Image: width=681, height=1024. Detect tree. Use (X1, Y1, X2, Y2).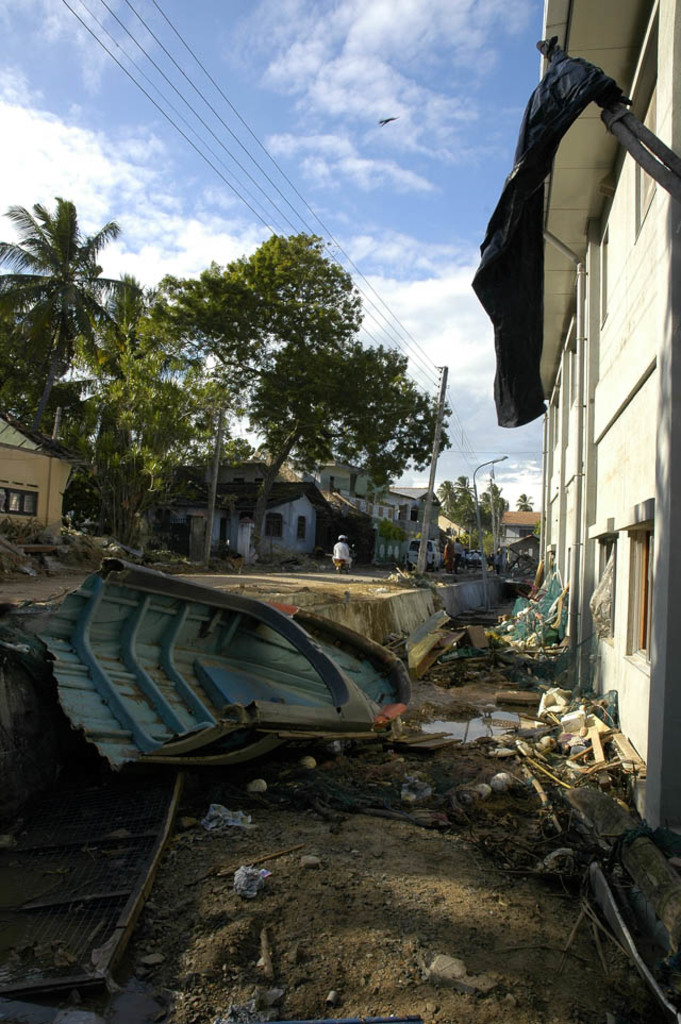
(61, 320, 220, 551).
